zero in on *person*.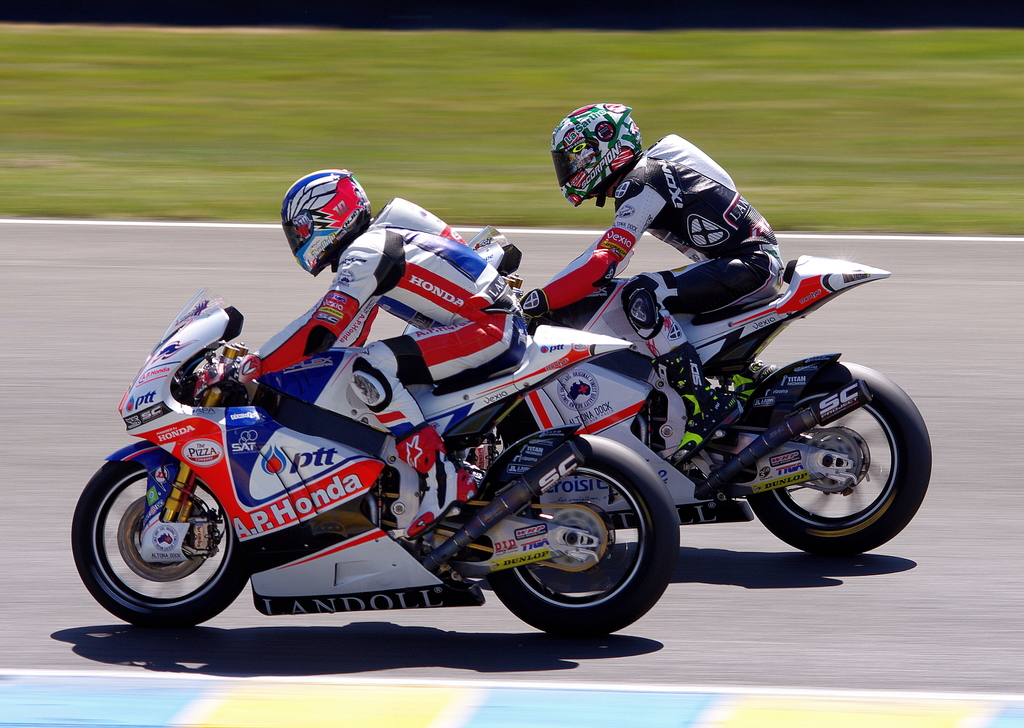
Zeroed in: <box>515,100,788,481</box>.
